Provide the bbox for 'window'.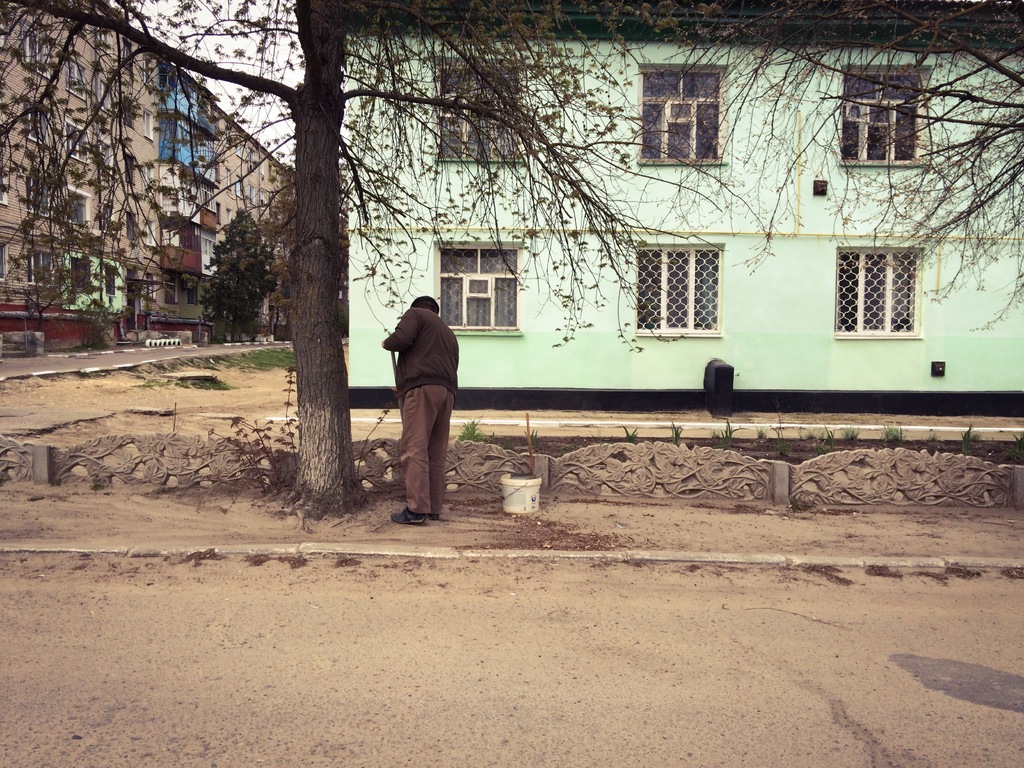
rect(164, 68, 210, 115).
